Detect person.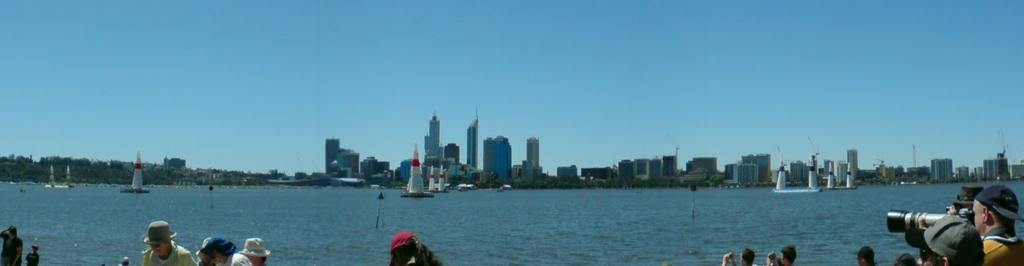
Detected at 242:235:271:265.
